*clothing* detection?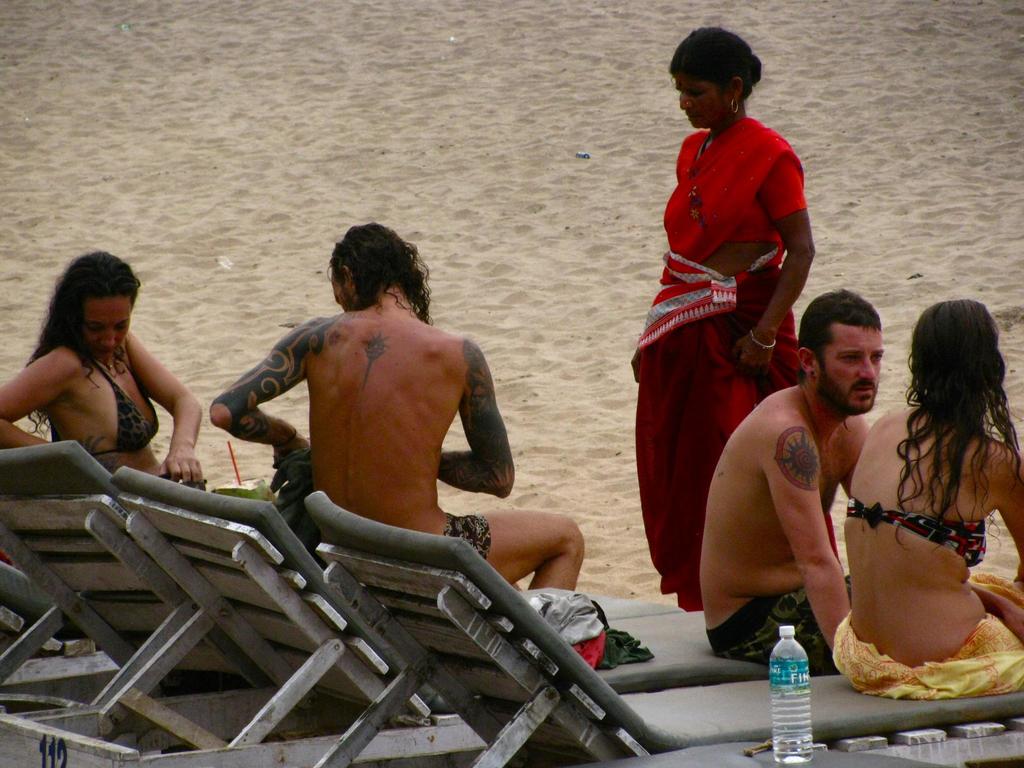
705,566,859,683
